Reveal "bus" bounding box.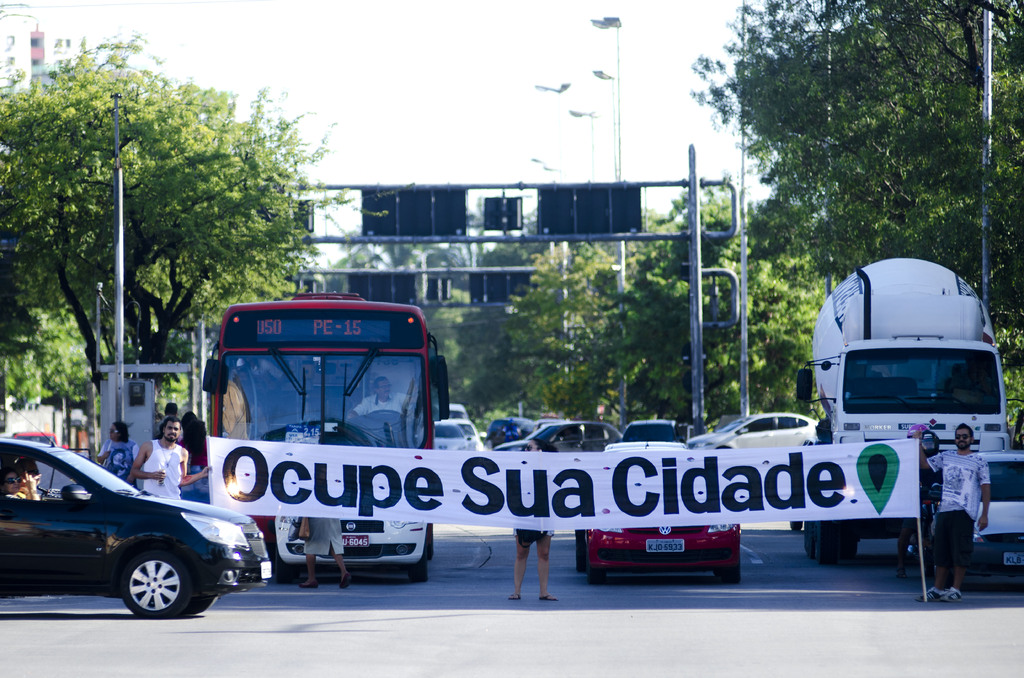
Revealed: (199,291,451,589).
